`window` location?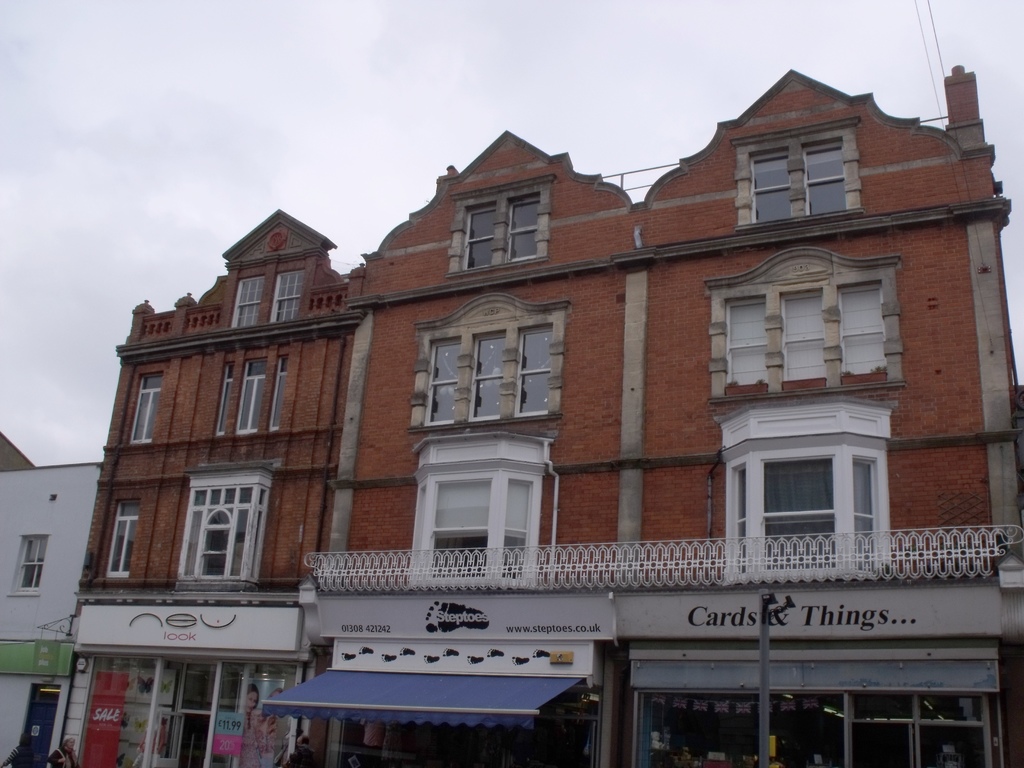
{"left": 229, "top": 273, "right": 266, "bottom": 323}
